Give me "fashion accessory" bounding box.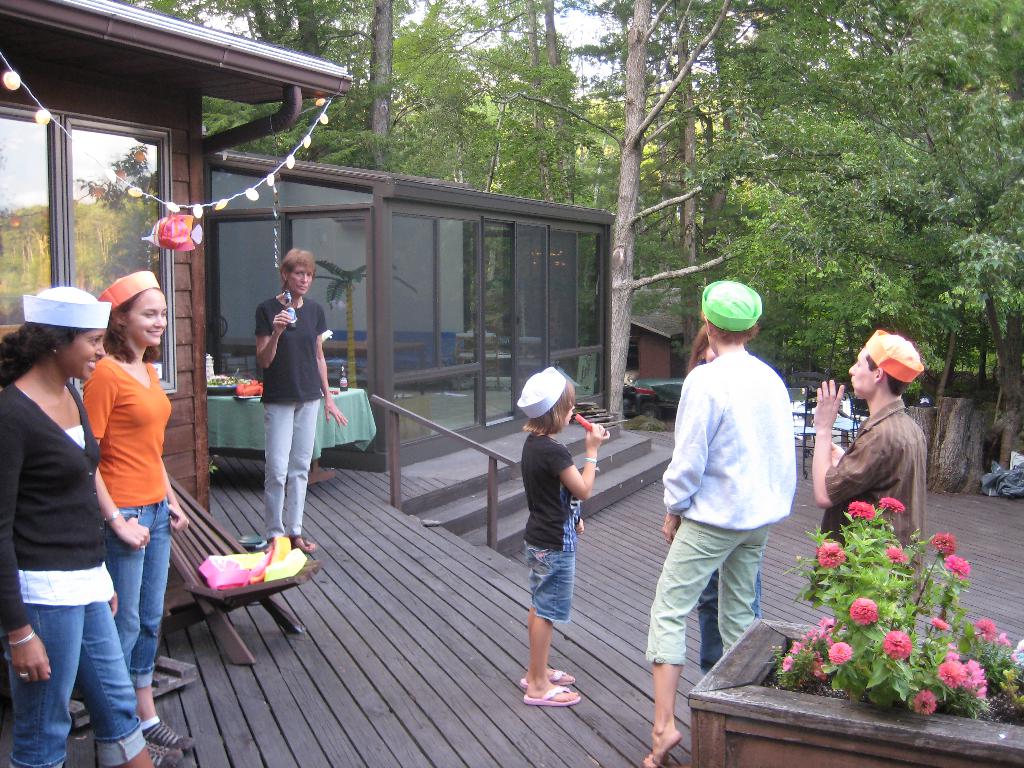
(left=138, top=716, right=194, bottom=755).
